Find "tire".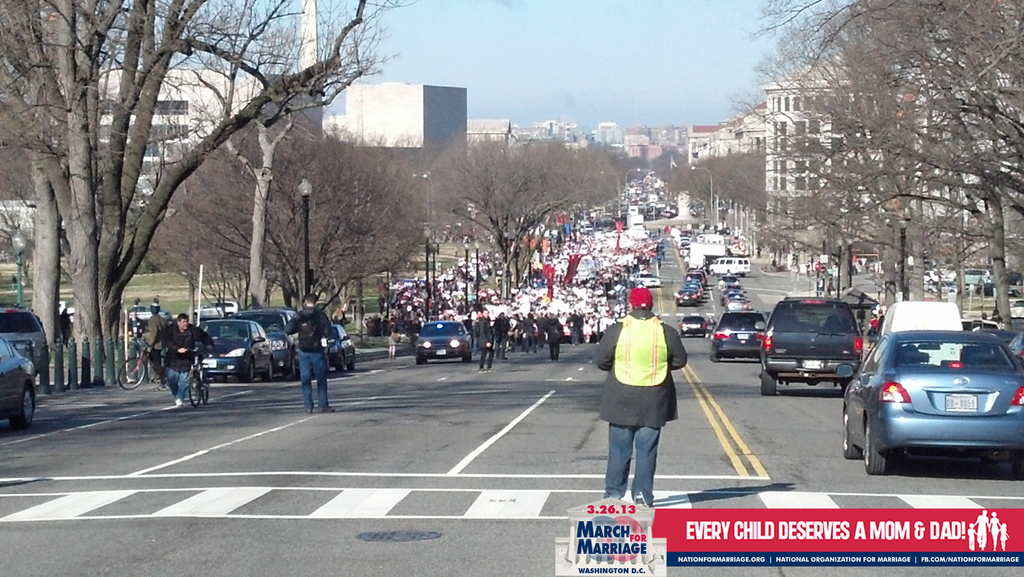
BBox(348, 356, 356, 371).
